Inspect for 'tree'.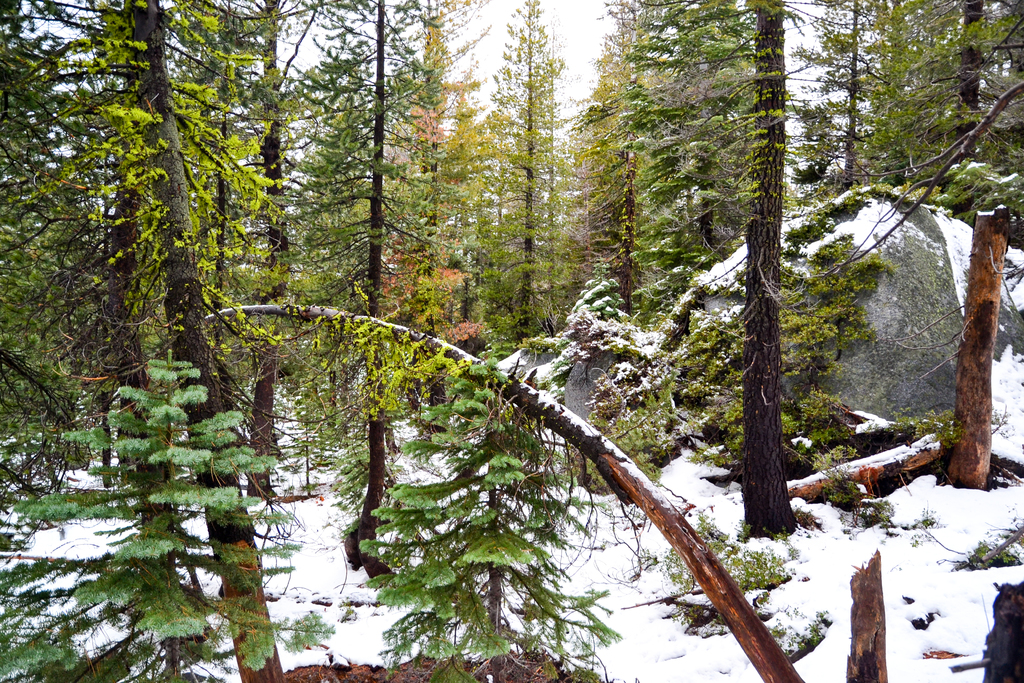
Inspection: detection(348, 343, 609, 682).
